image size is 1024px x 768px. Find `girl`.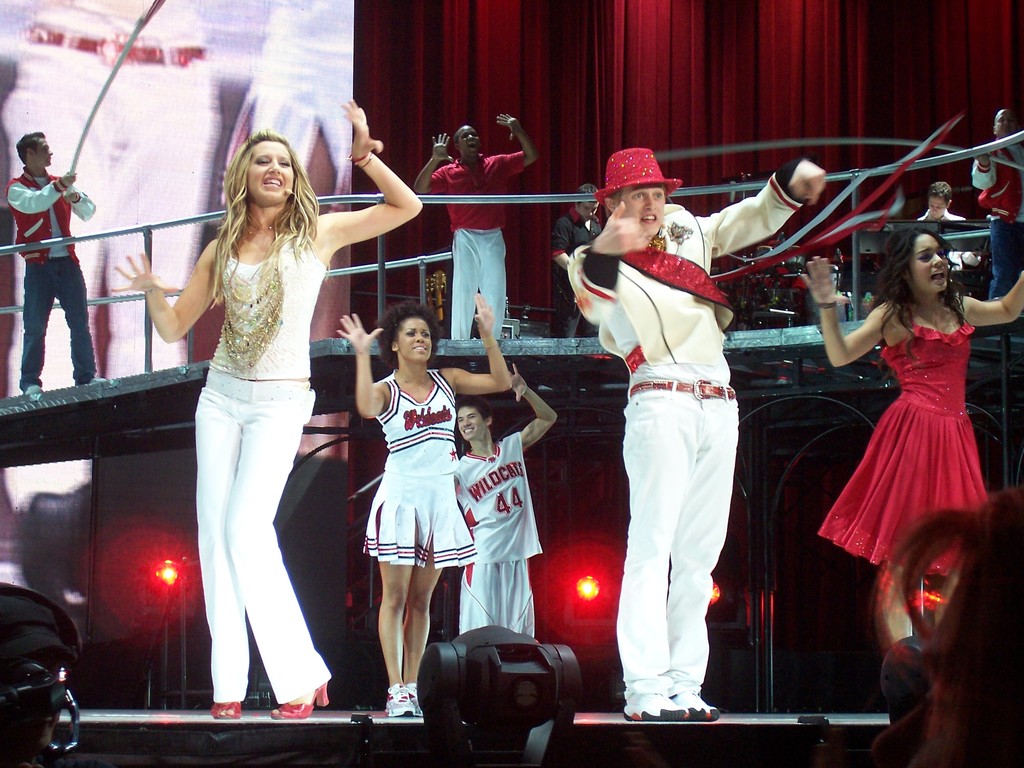
l=338, t=291, r=512, b=712.
